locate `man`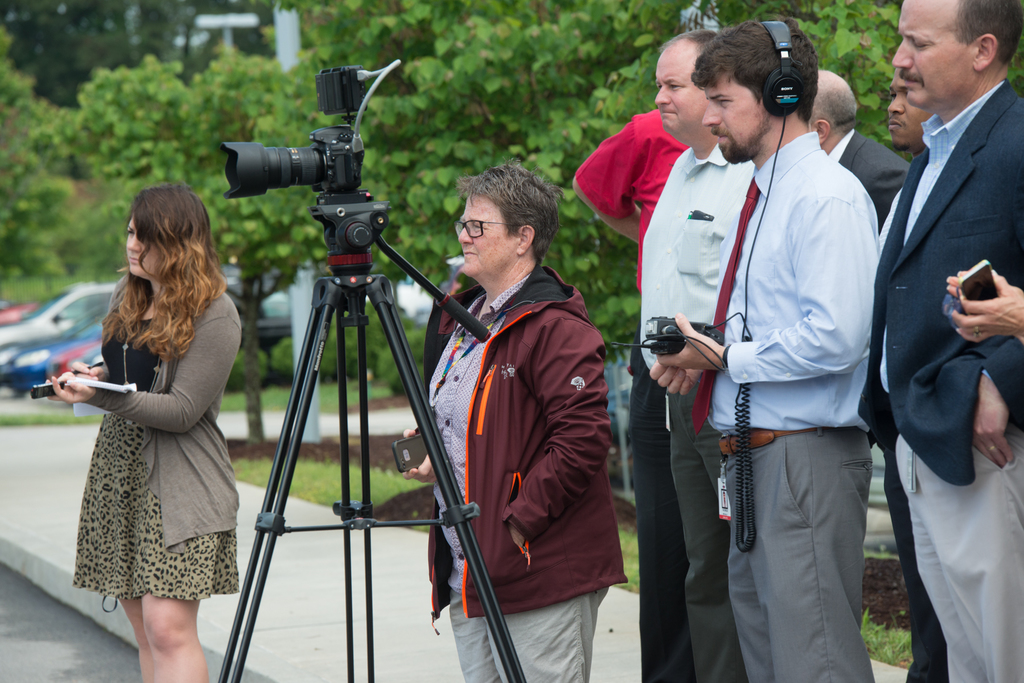
648:16:879:682
